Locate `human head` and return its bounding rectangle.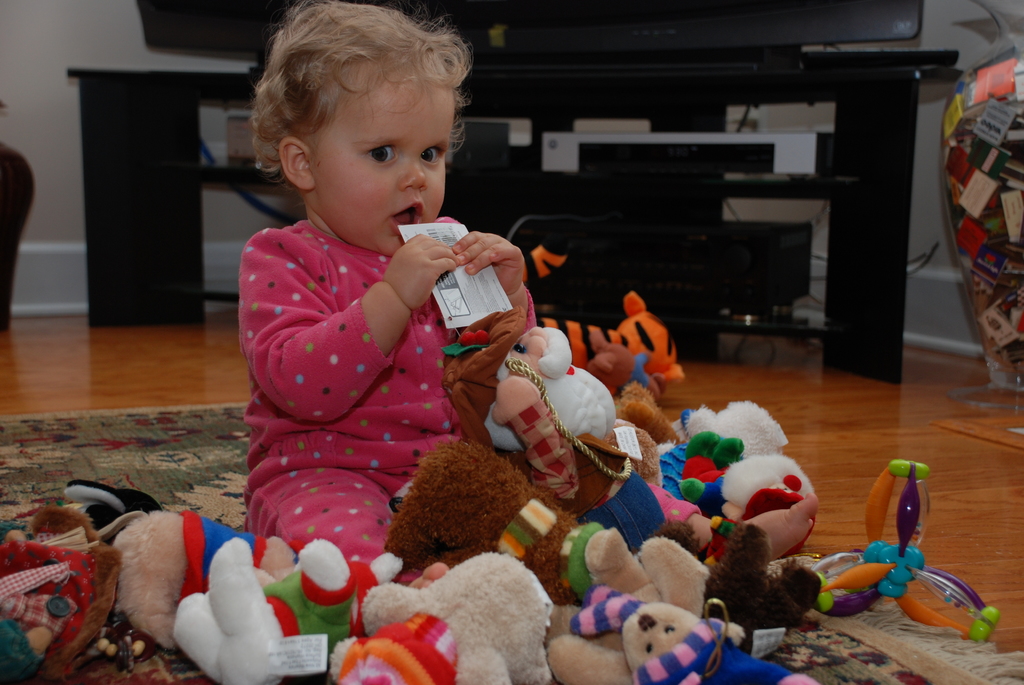
BBox(243, 9, 468, 235).
